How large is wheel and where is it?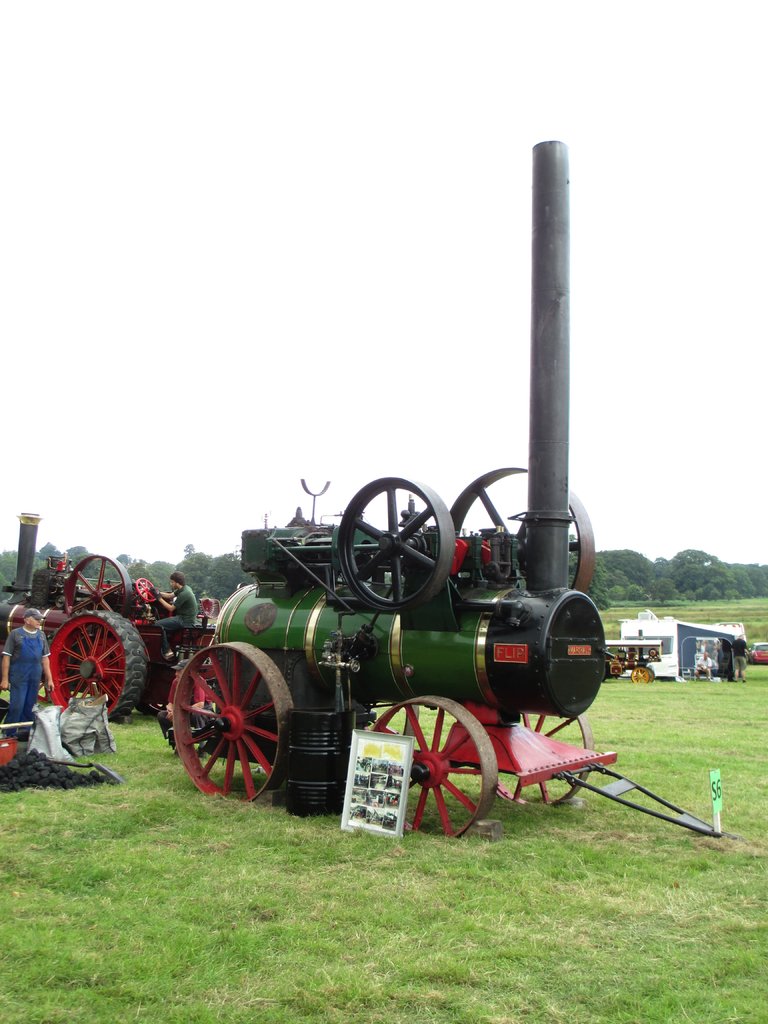
Bounding box: x1=494, y1=713, x2=594, y2=806.
